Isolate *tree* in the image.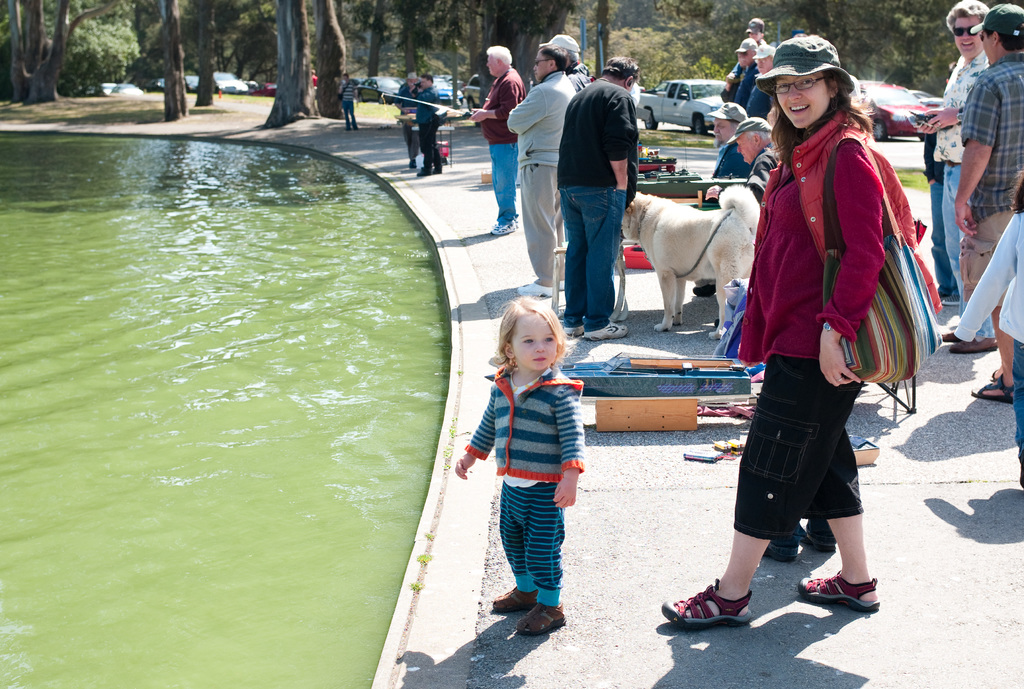
Isolated region: bbox=[42, 11, 156, 72].
